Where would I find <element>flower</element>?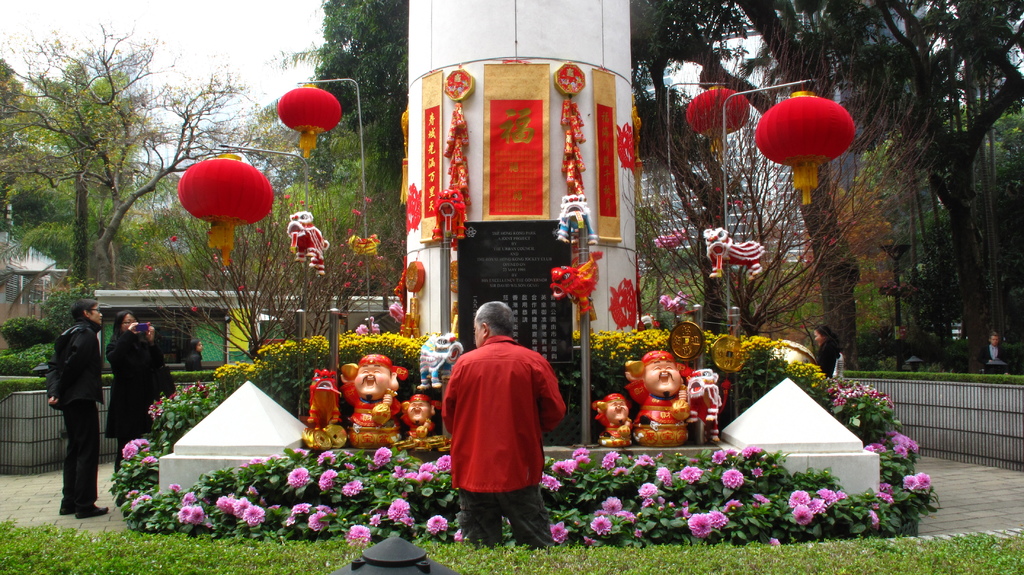
At 627, 509, 637, 522.
